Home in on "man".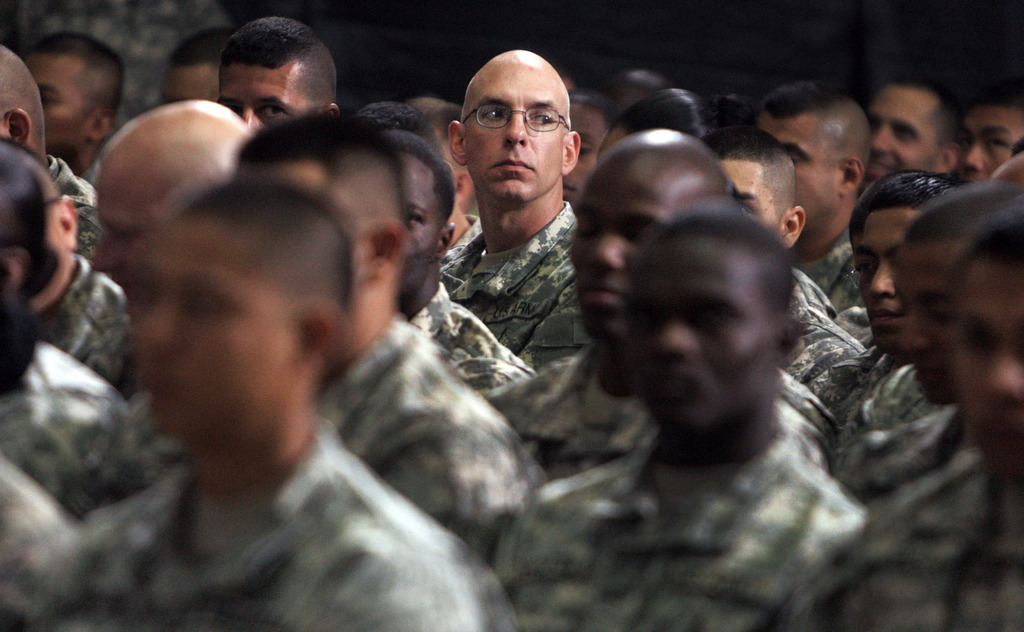
Homed in at (0, 46, 126, 350).
